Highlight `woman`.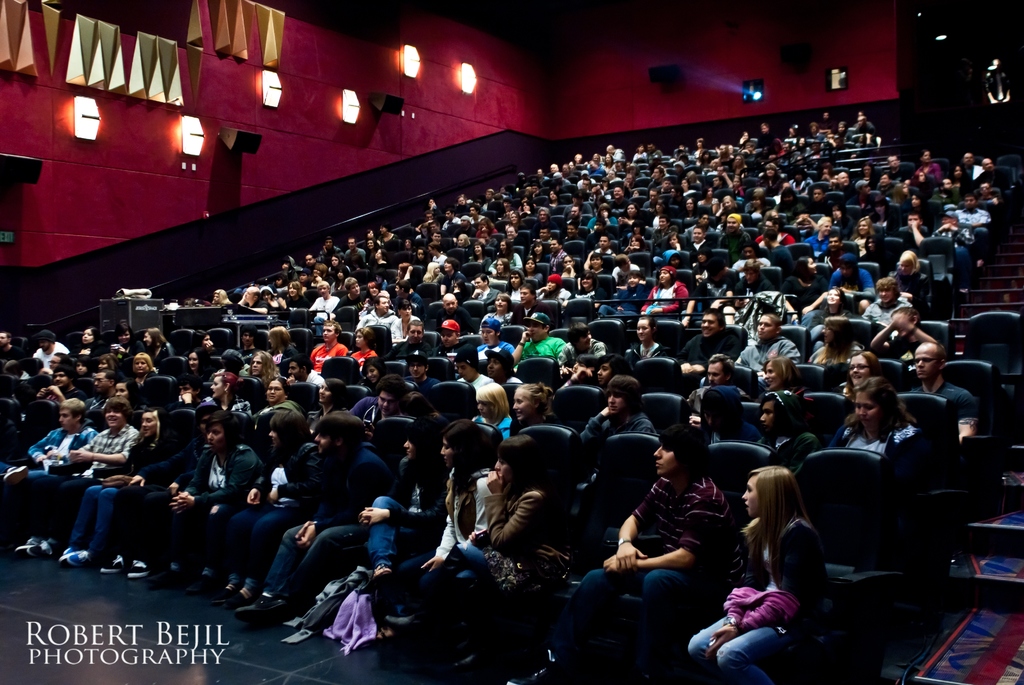
Highlighted region: x1=479, y1=291, x2=517, y2=326.
